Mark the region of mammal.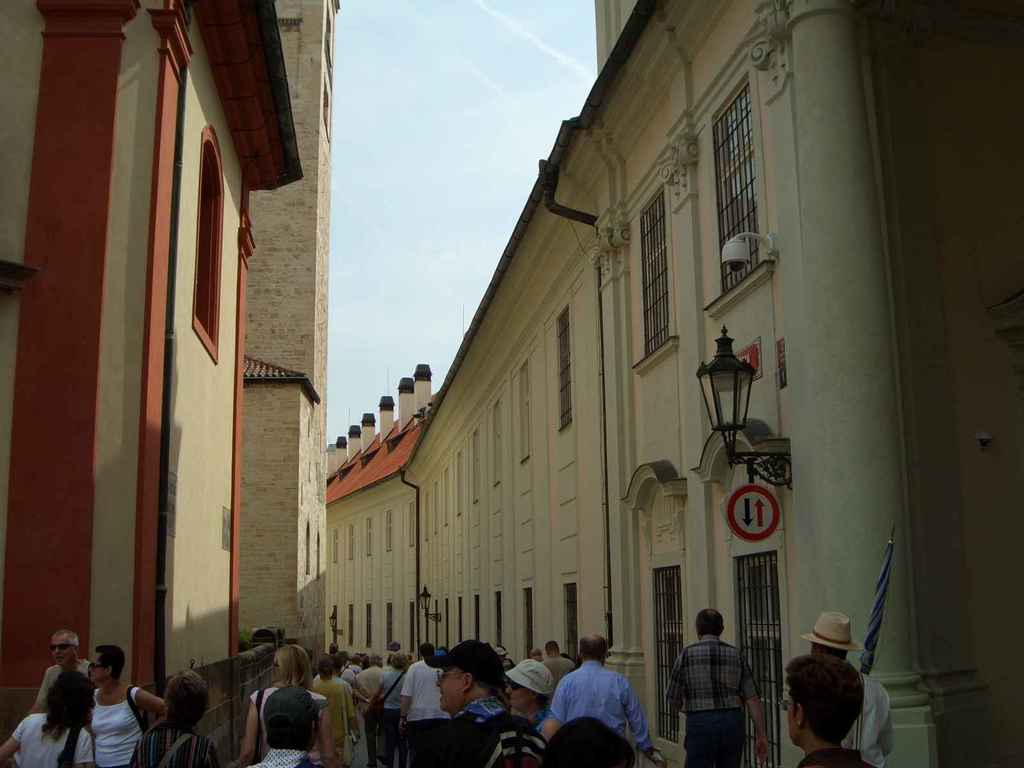
Region: <box>401,639,448,767</box>.
